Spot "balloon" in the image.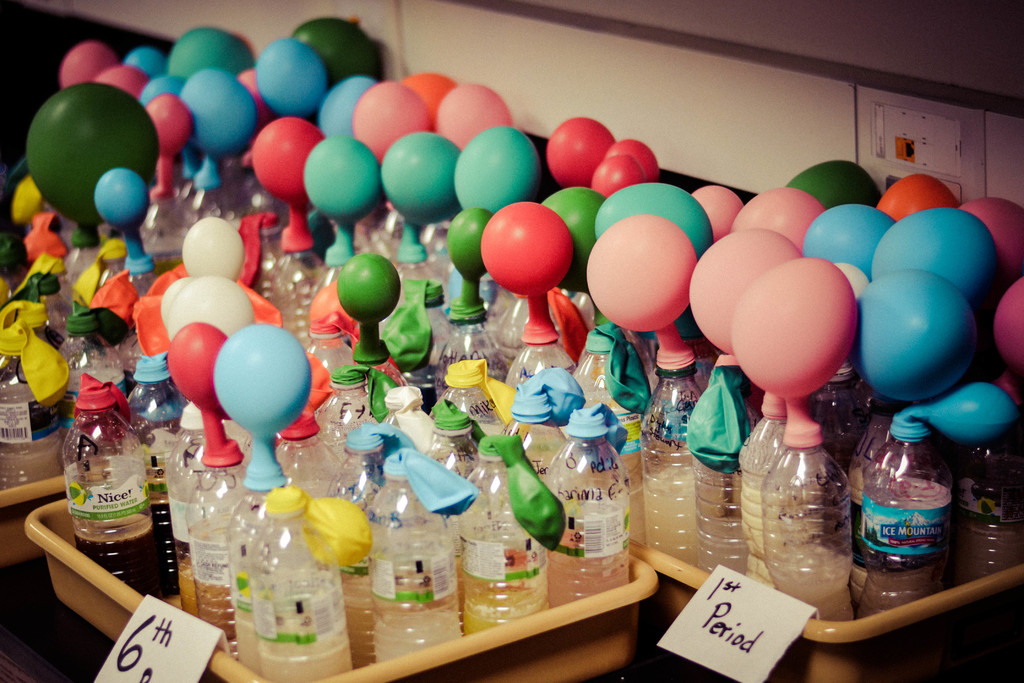
"balloon" found at [266, 478, 374, 565].
